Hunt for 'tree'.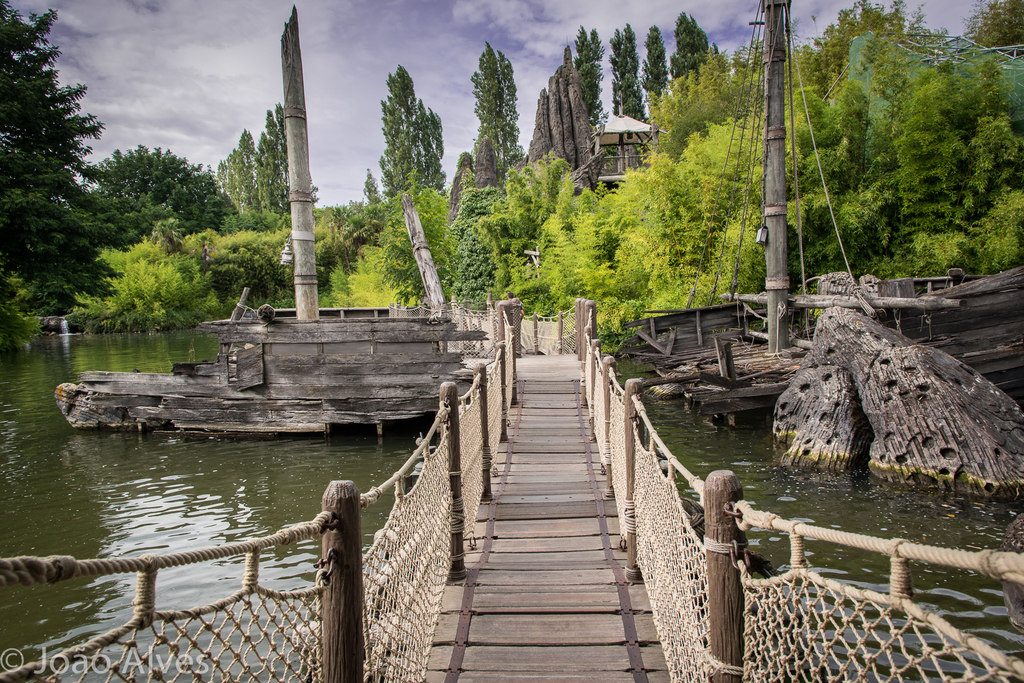
Hunted down at bbox(458, 46, 566, 302).
